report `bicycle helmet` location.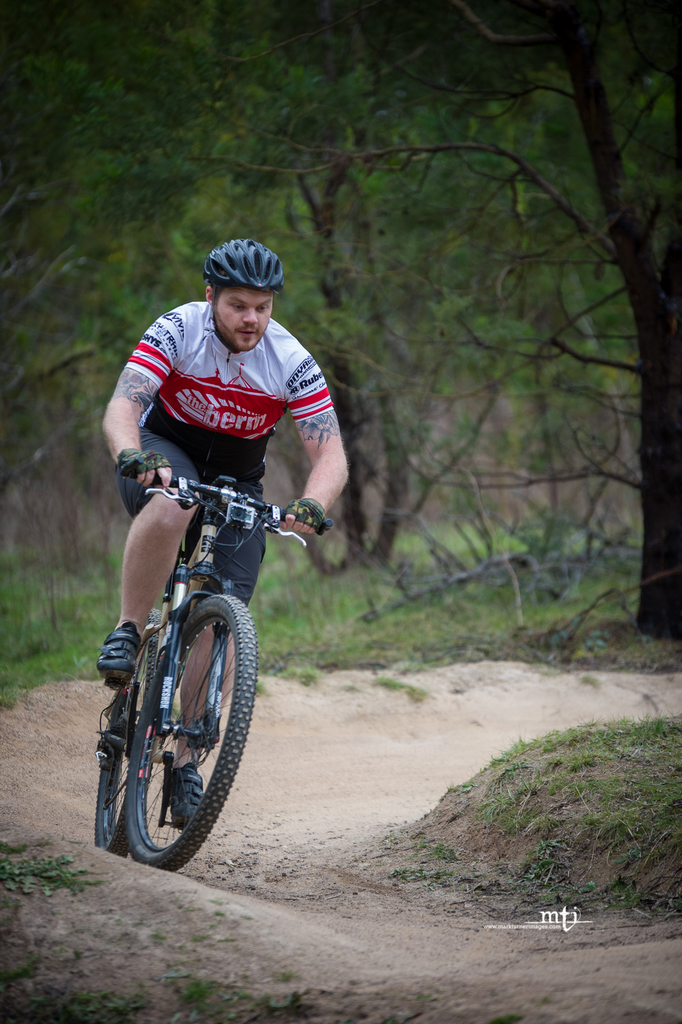
Report: x1=204, y1=234, x2=282, y2=295.
